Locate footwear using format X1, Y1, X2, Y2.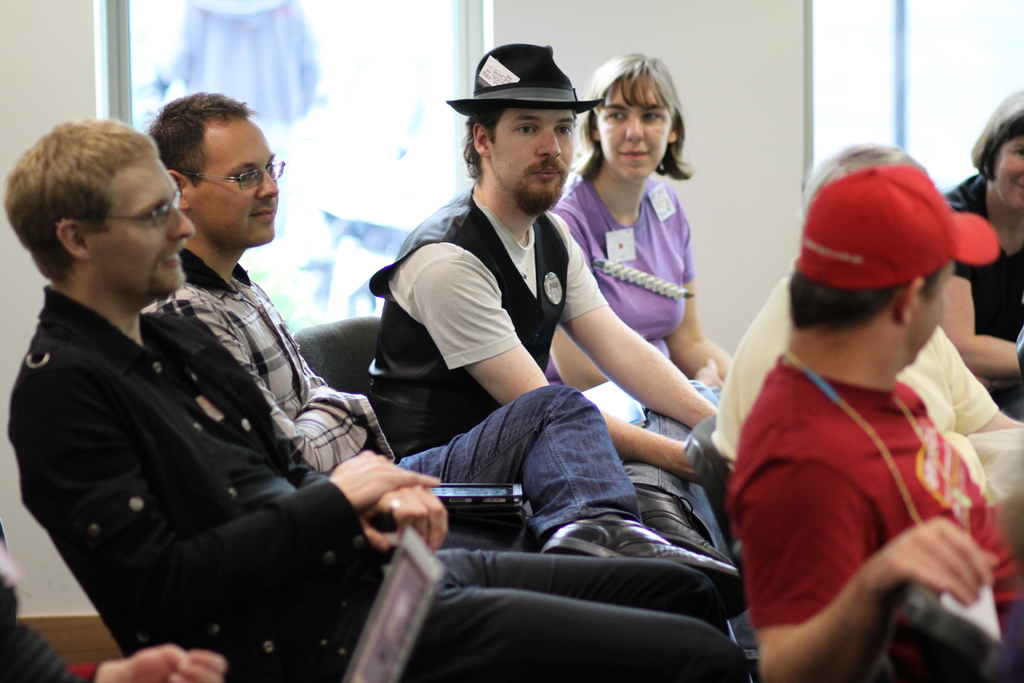
537, 514, 742, 621.
